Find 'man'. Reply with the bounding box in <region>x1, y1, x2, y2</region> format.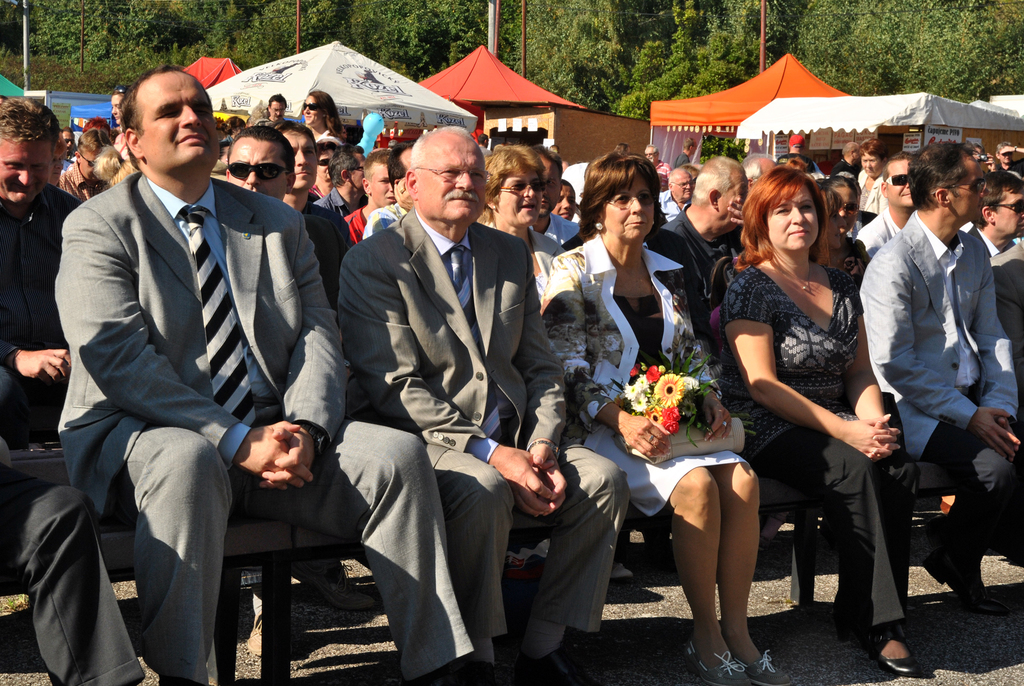
<region>59, 127, 75, 181</region>.
